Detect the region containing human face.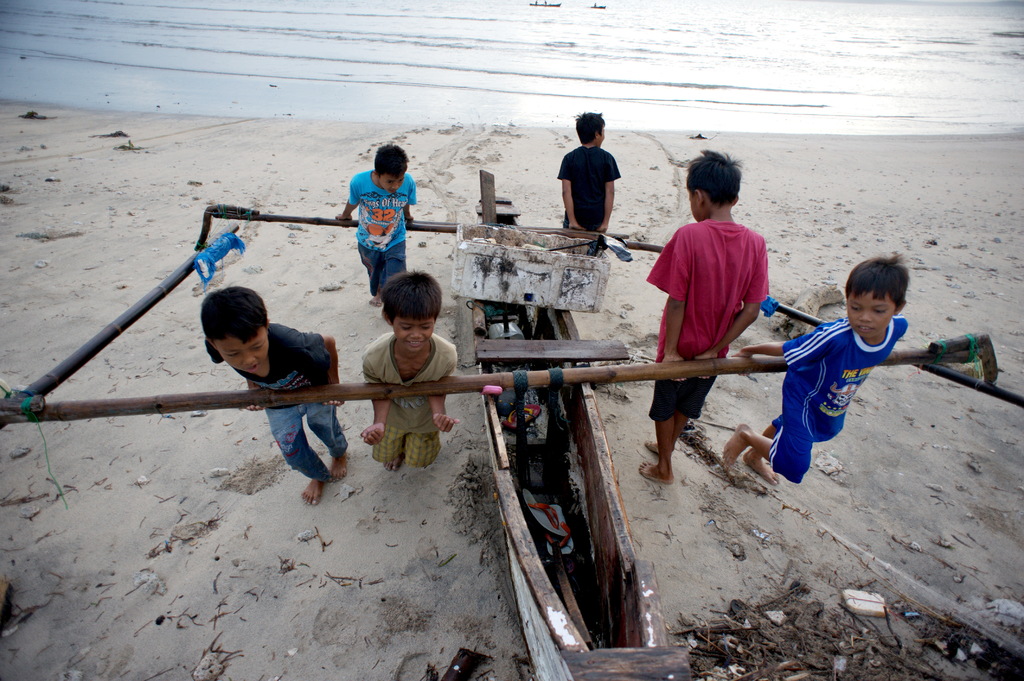
locate(844, 290, 897, 340).
